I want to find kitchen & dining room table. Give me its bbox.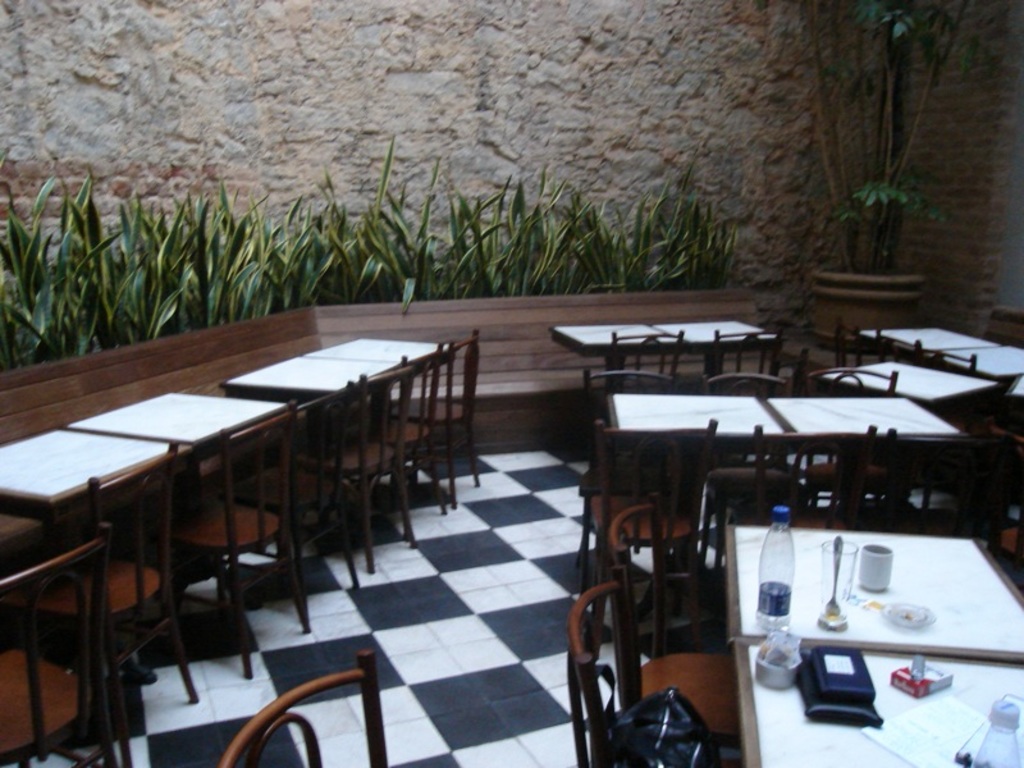
(563,502,1023,767).
